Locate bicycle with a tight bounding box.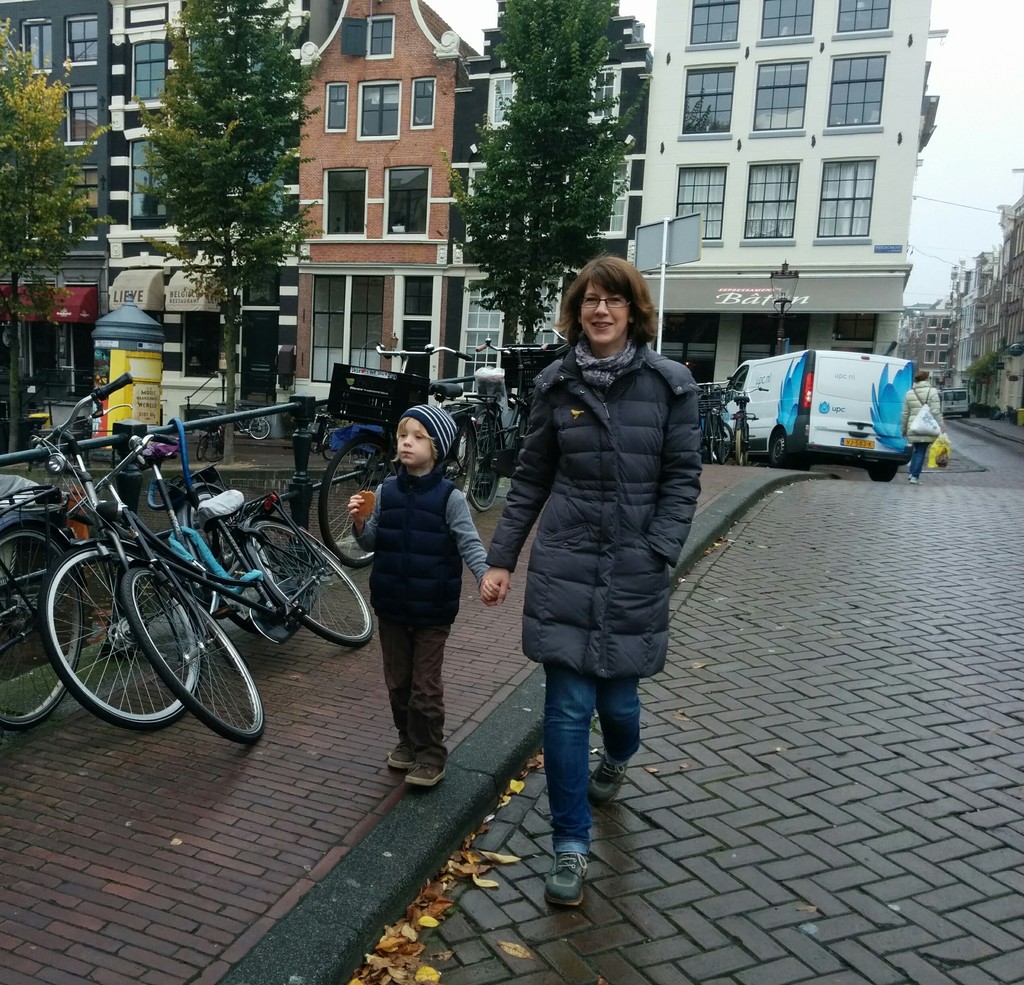
pyautogui.locateOnScreen(465, 335, 558, 512).
